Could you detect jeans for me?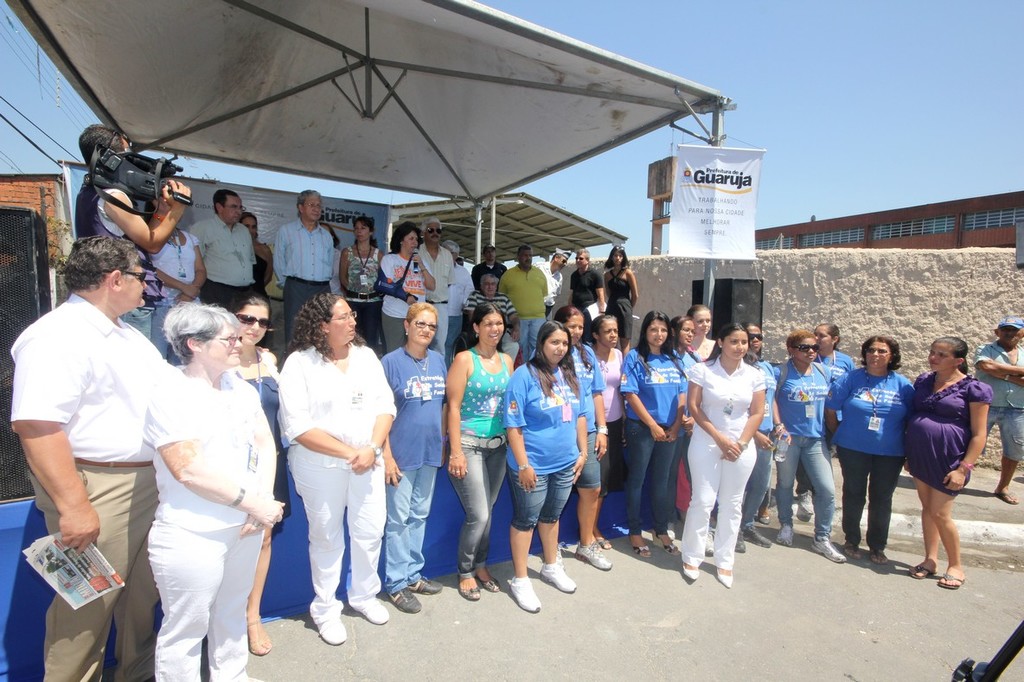
Detection result: BBox(520, 314, 542, 361).
